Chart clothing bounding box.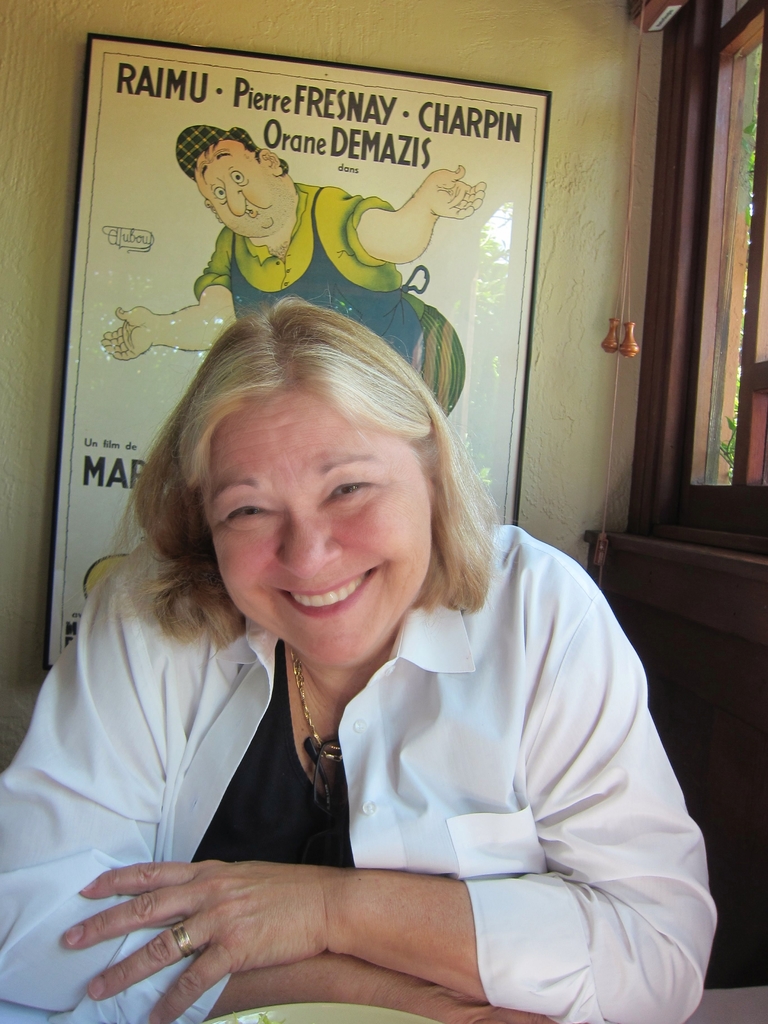
Charted: <region>196, 175, 462, 422</region>.
